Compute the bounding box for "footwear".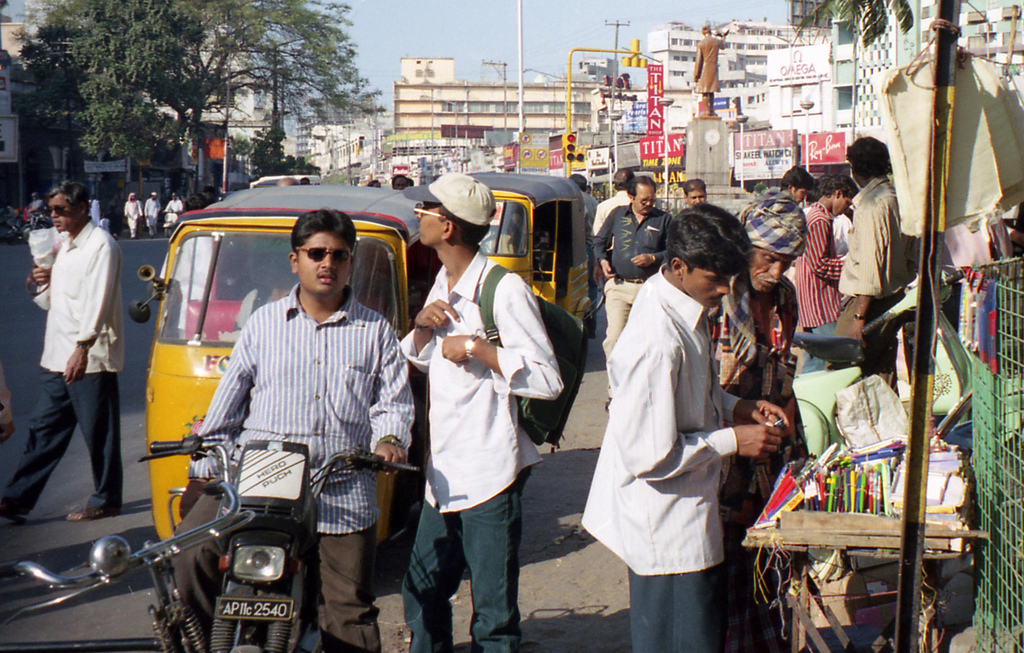
rect(60, 497, 119, 521).
